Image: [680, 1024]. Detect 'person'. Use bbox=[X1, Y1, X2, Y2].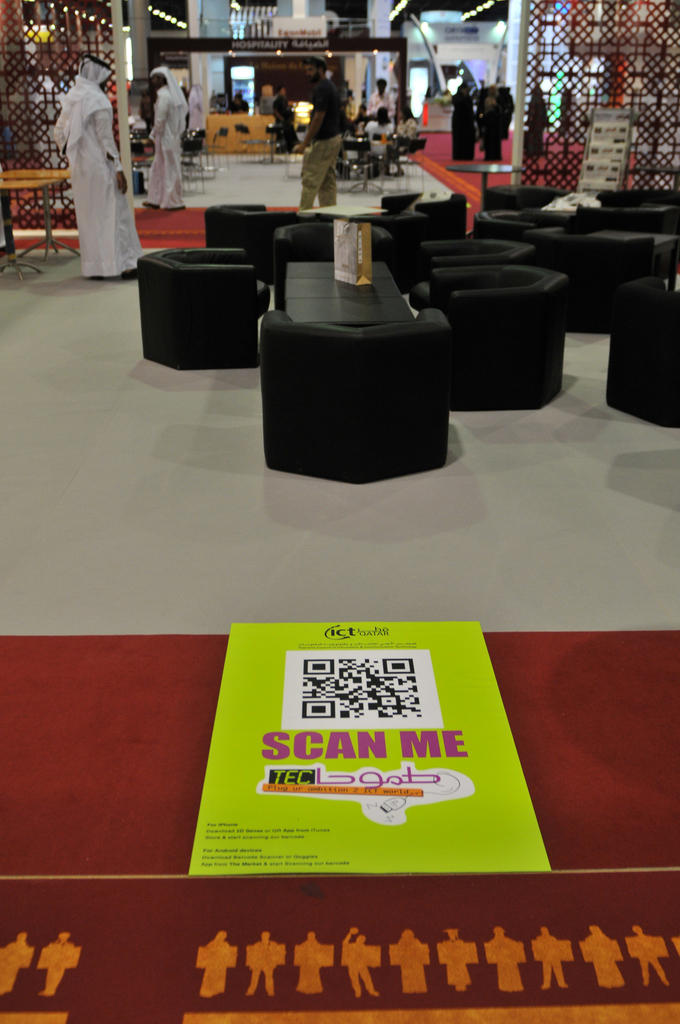
bbox=[526, 86, 548, 152].
